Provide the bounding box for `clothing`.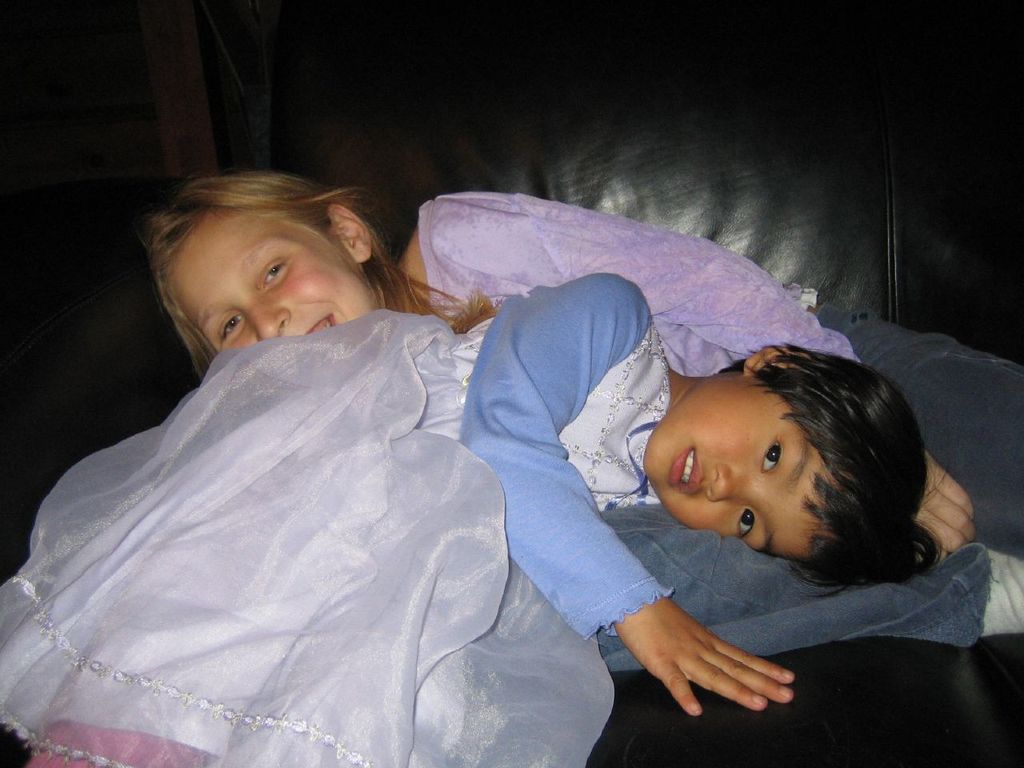
select_region(0, 275, 672, 767).
